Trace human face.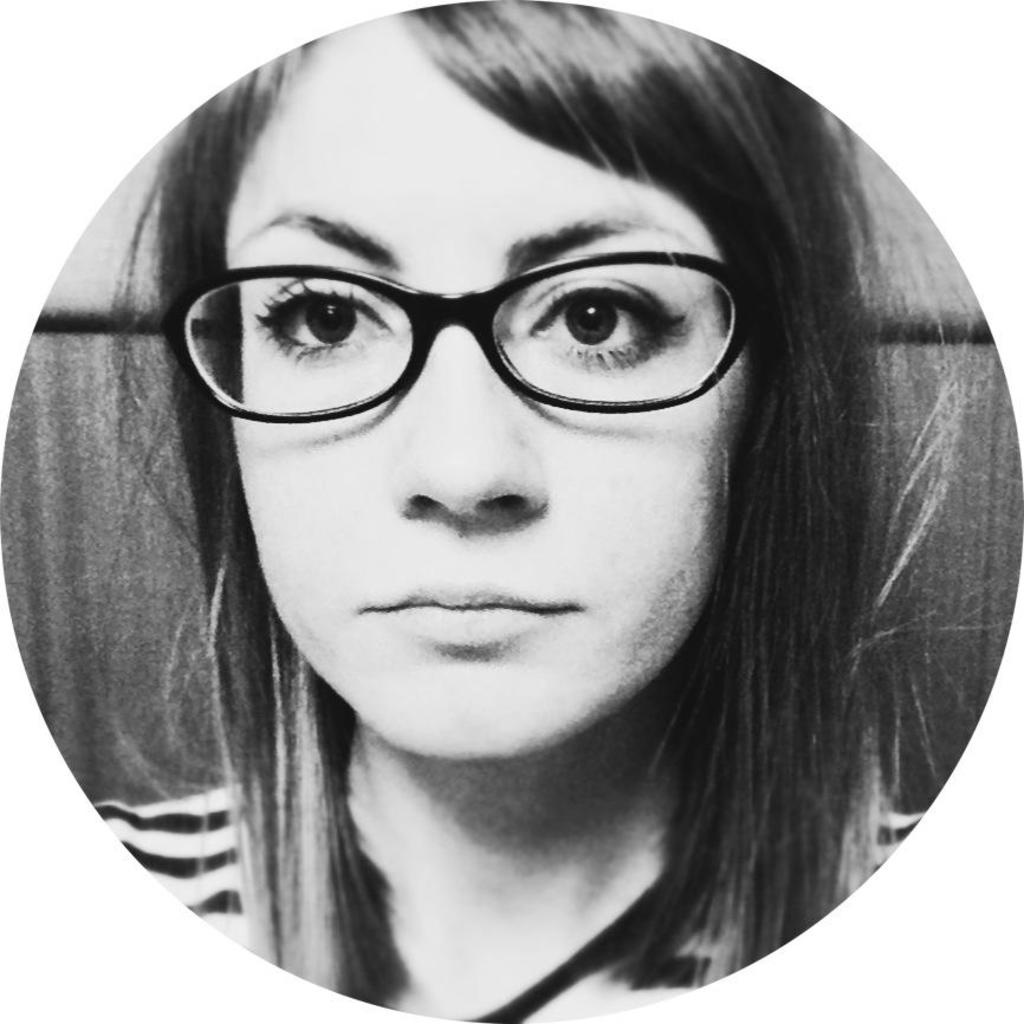
Traced to detection(229, 15, 756, 763).
